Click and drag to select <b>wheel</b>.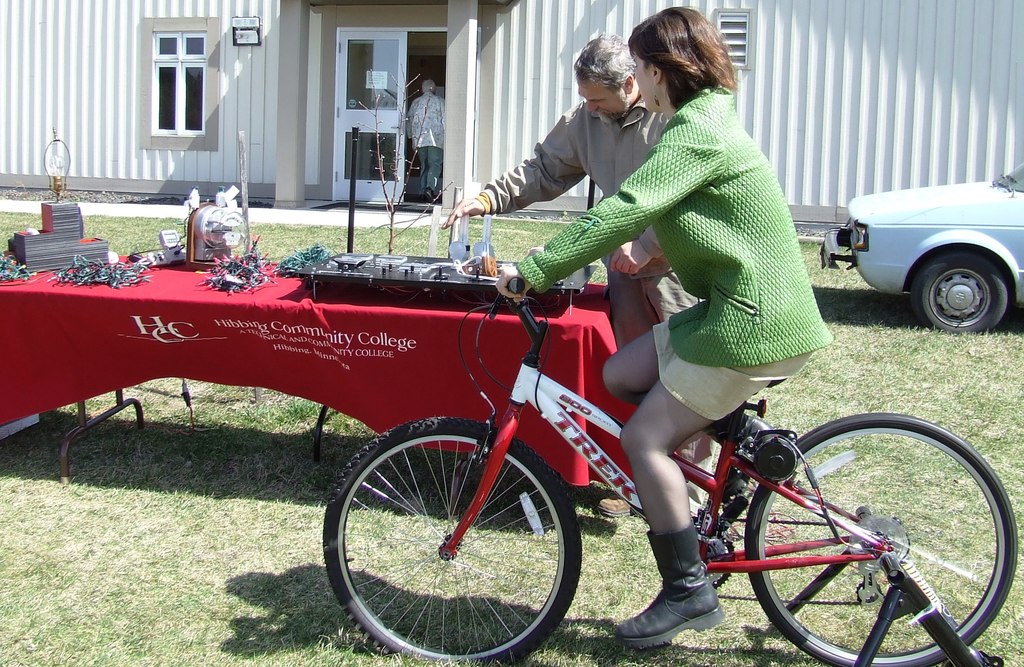
Selection: <box>328,430,581,651</box>.
